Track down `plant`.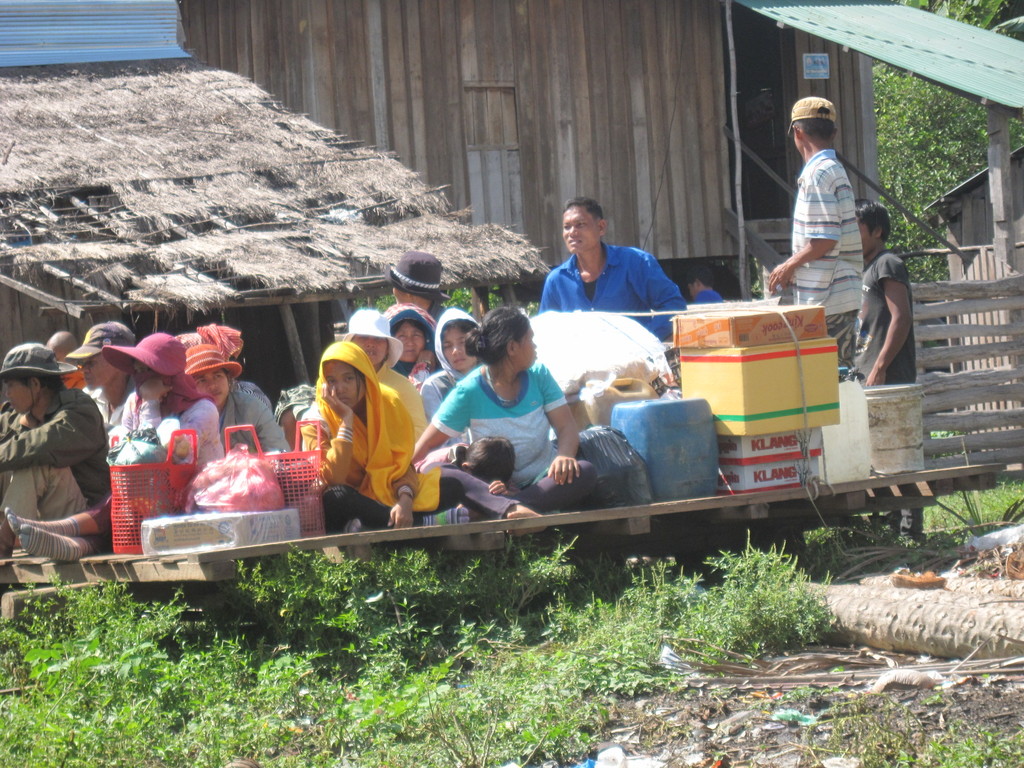
Tracked to bbox=[237, 538, 499, 692].
